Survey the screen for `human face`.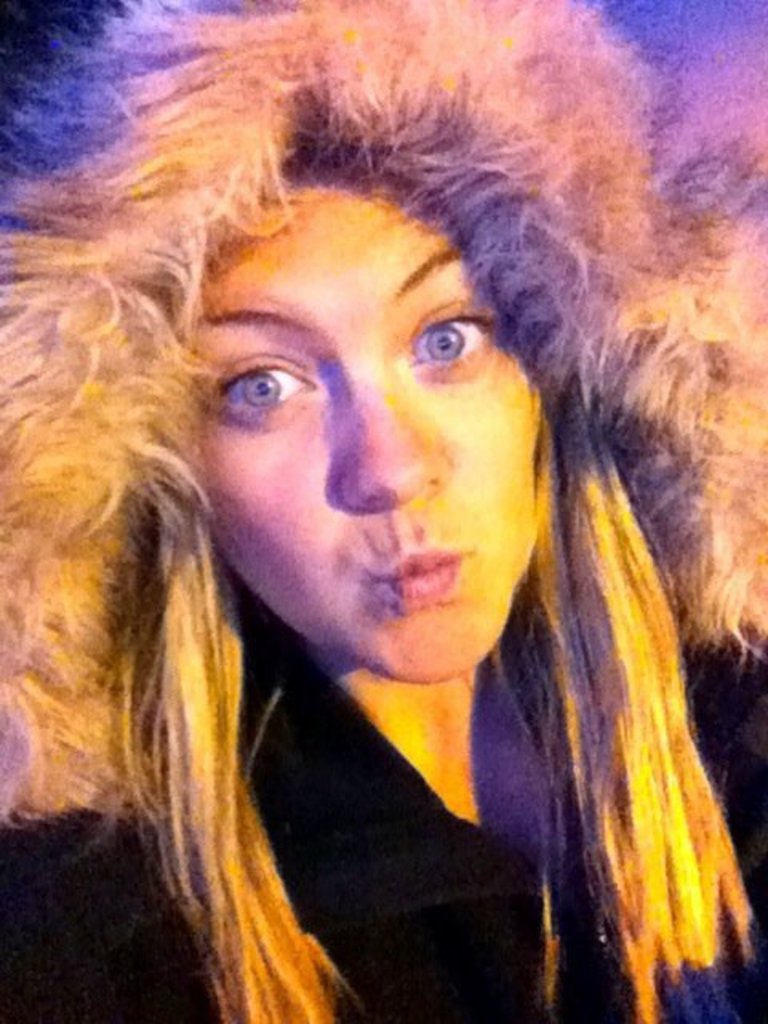
Survey found: rect(194, 157, 544, 678).
